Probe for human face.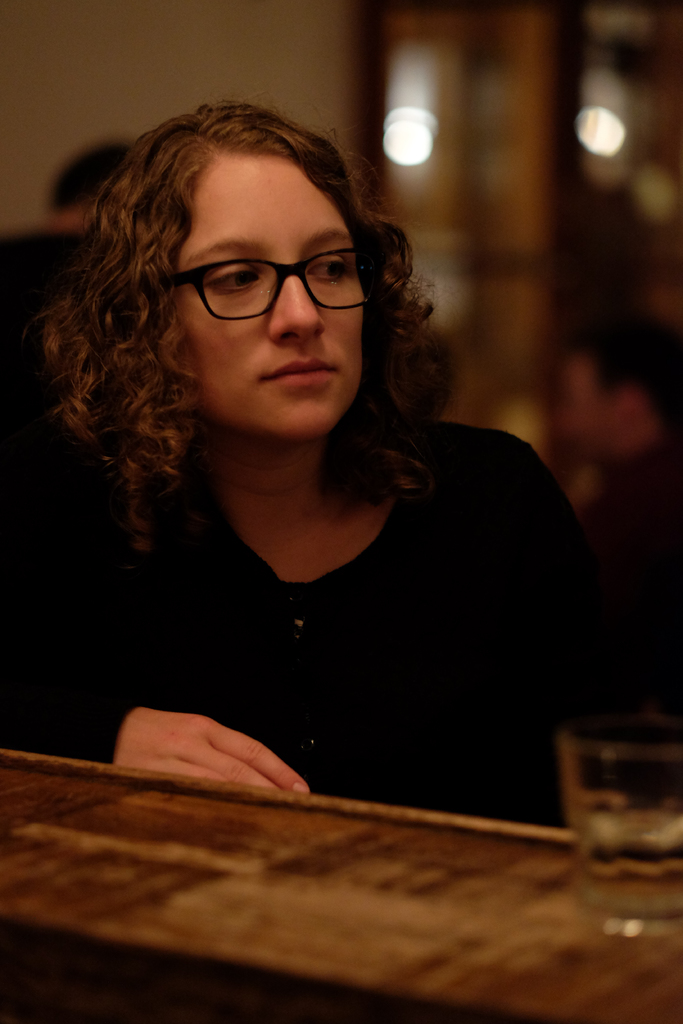
Probe result: pyautogui.locateOnScreen(167, 161, 363, 435).
